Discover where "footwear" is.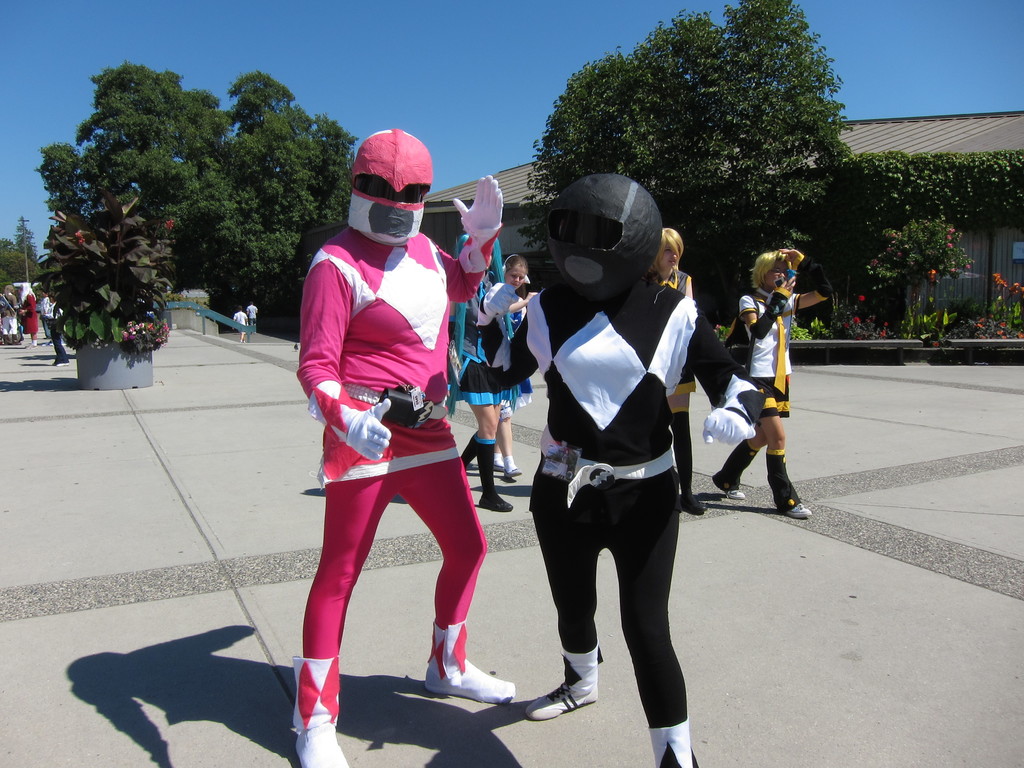
Discovered at bbox(524, 652, 596, 739).
